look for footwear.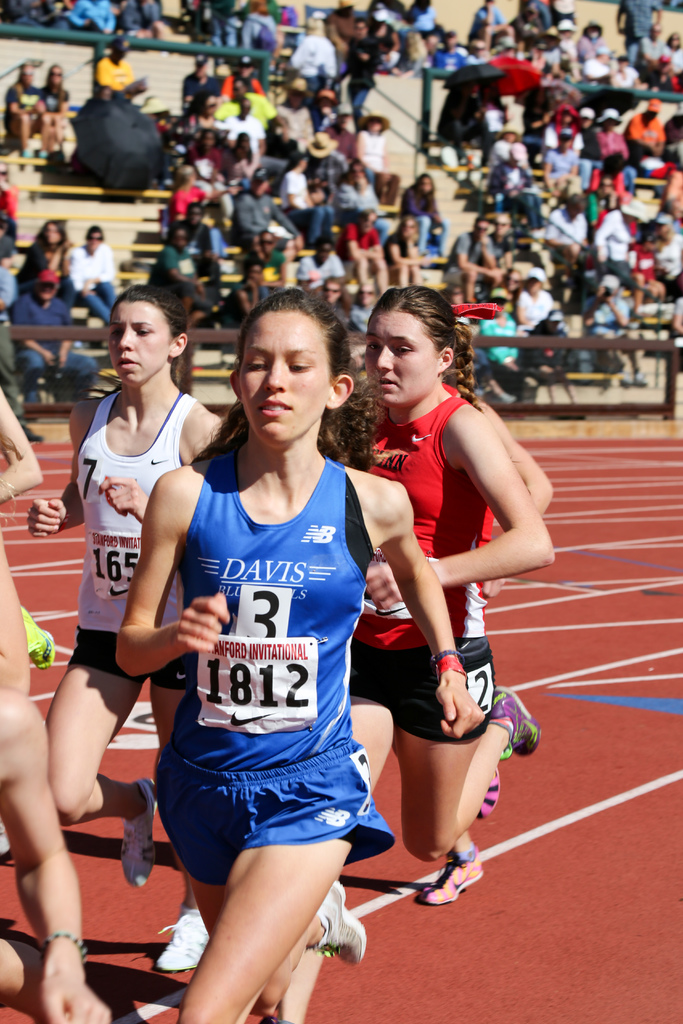
Found: box(162, 910, 206, 972).
